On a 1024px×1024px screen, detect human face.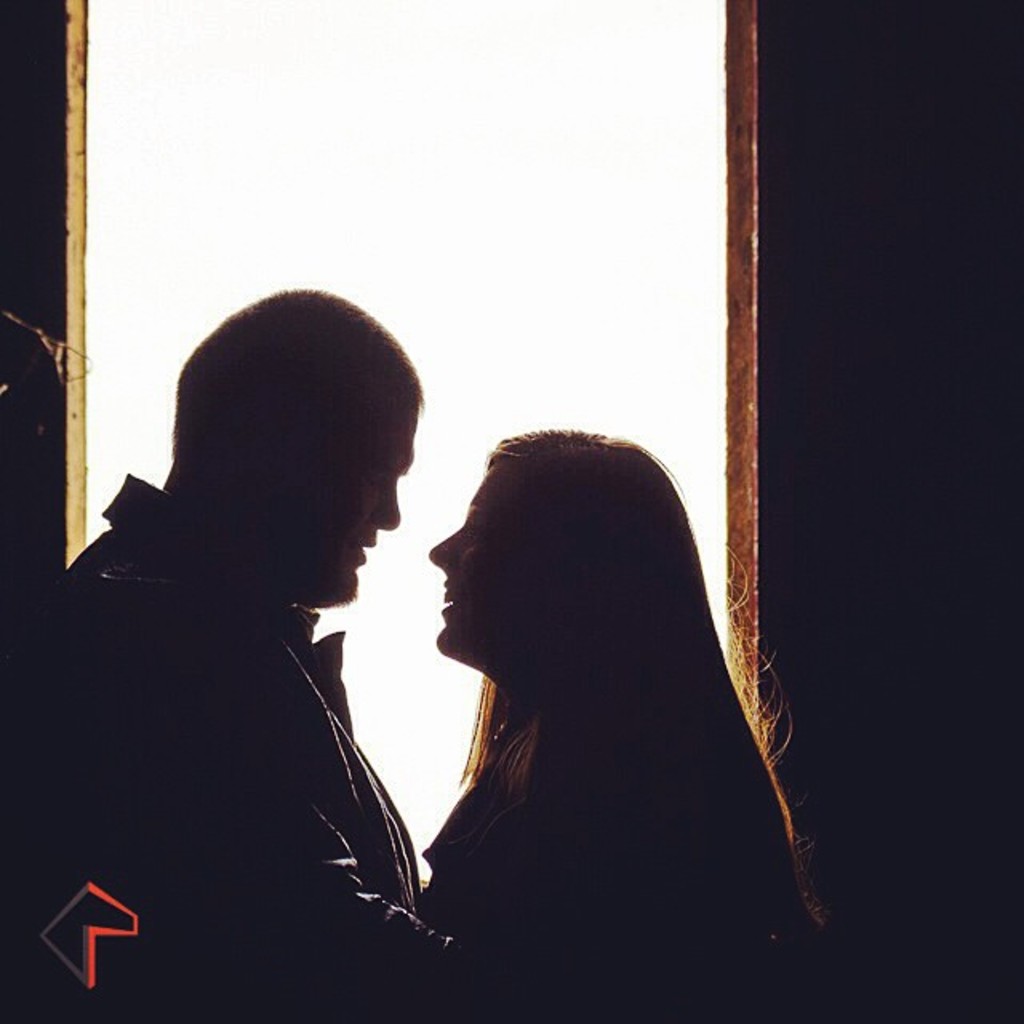
box=[430, 458, 528, 661].
